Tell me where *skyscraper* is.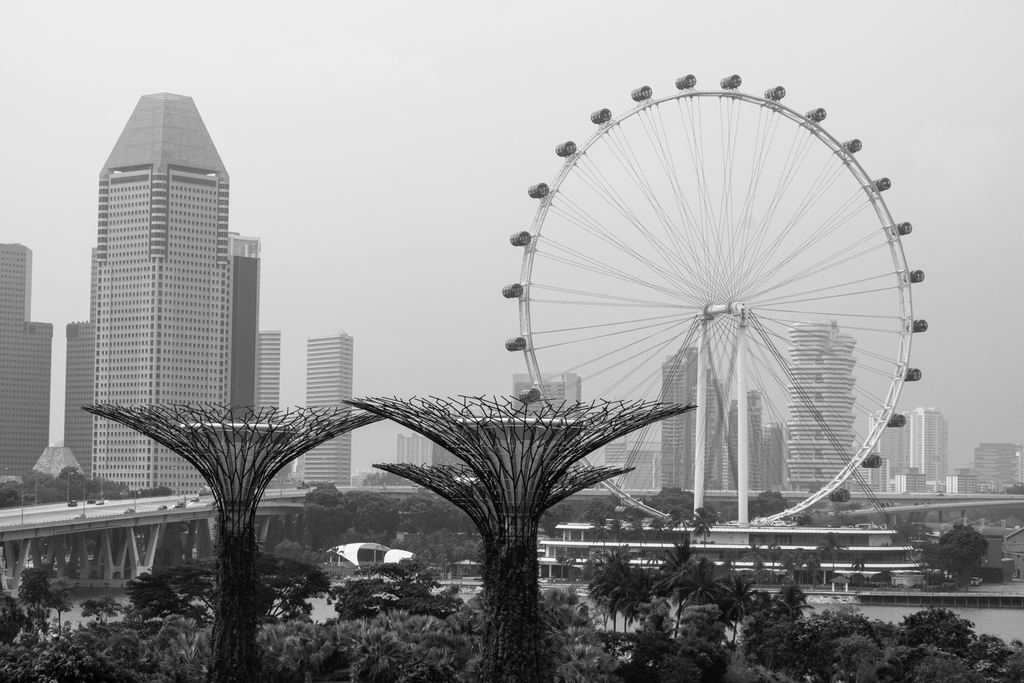
*skyscraper* is at [x1=783, y1=315, x2=855, y2=502].
